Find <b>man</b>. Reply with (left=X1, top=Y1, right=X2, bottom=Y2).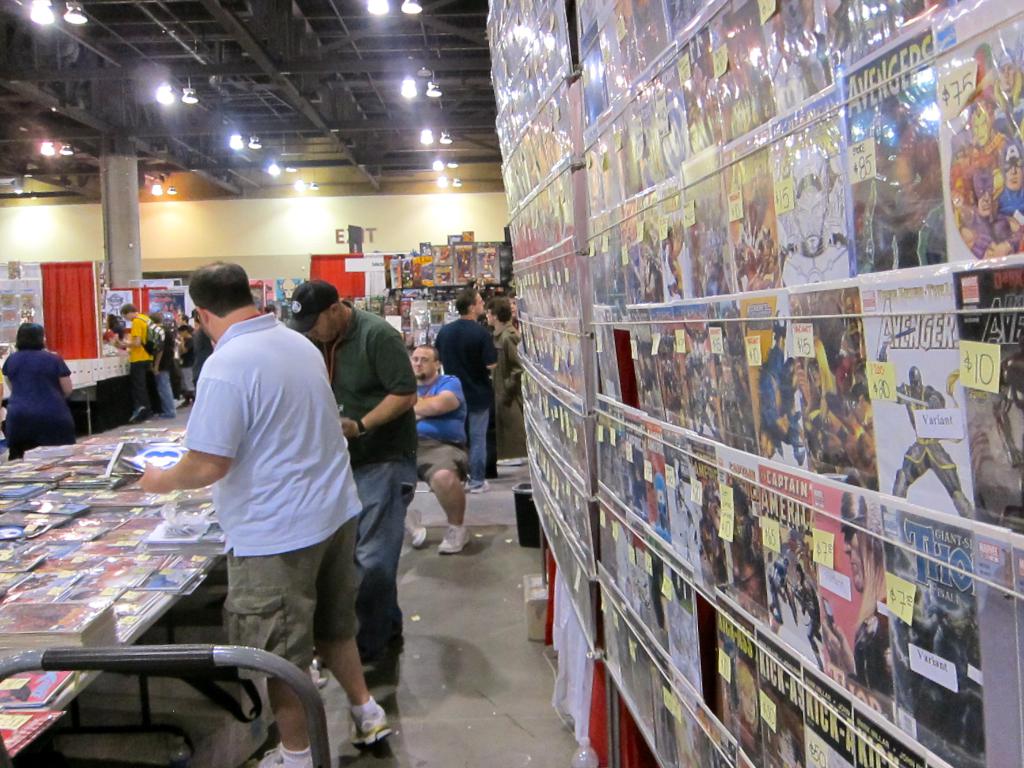
(left=433, top=285, right=497, bottom=491).
